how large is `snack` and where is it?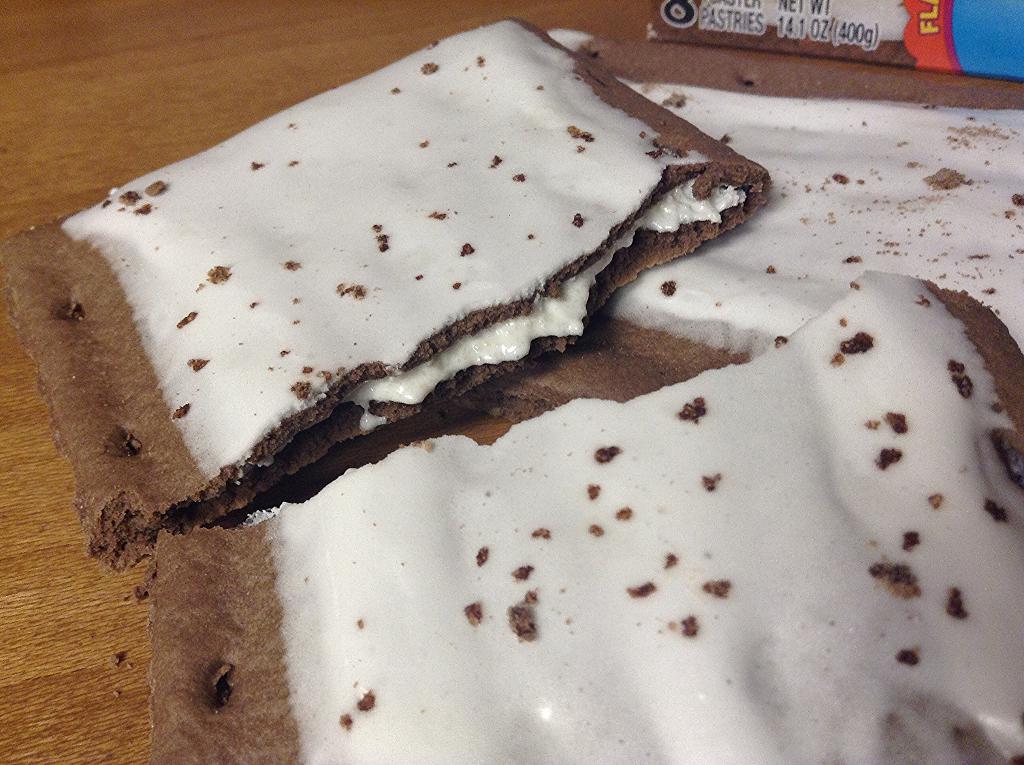
Bounding box: 152:272:1023:764.
